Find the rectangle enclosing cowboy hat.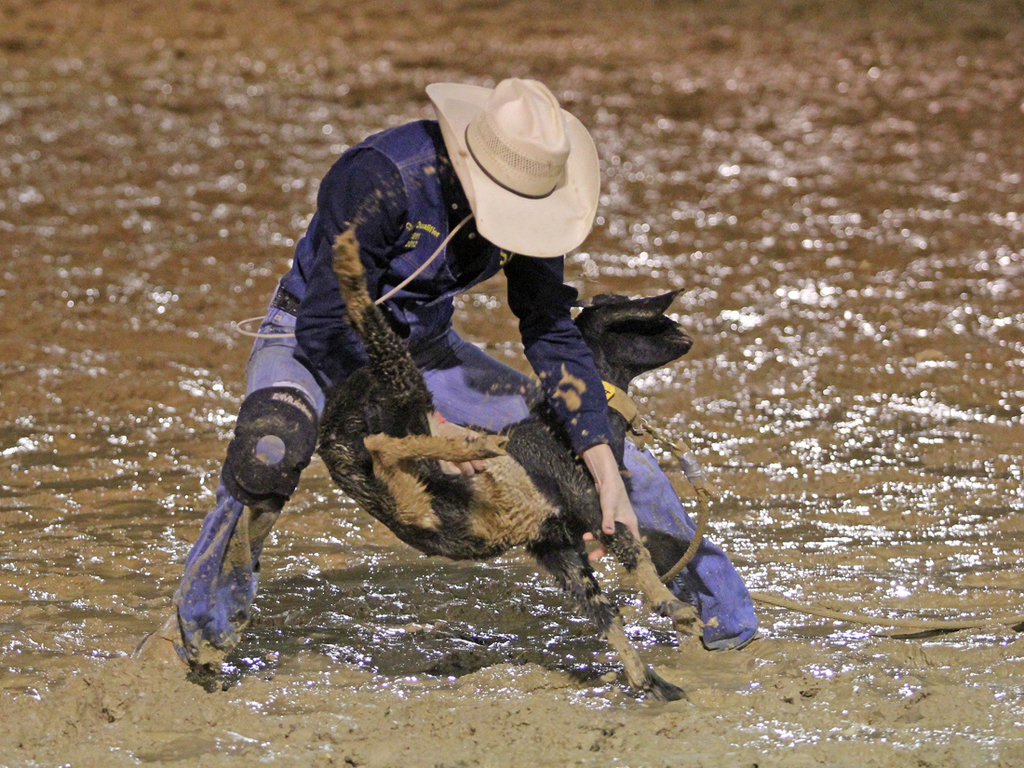
left=445, top=67, right=600, bottom=270.
